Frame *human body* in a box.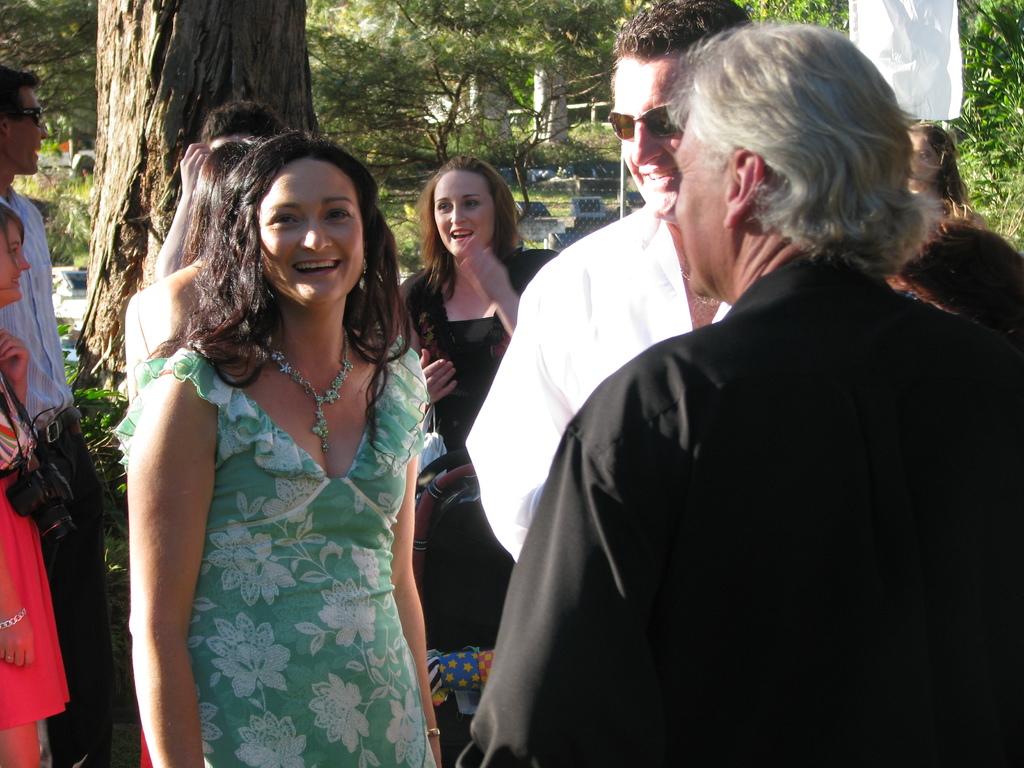
bbox(0, 186, 108, 767).
